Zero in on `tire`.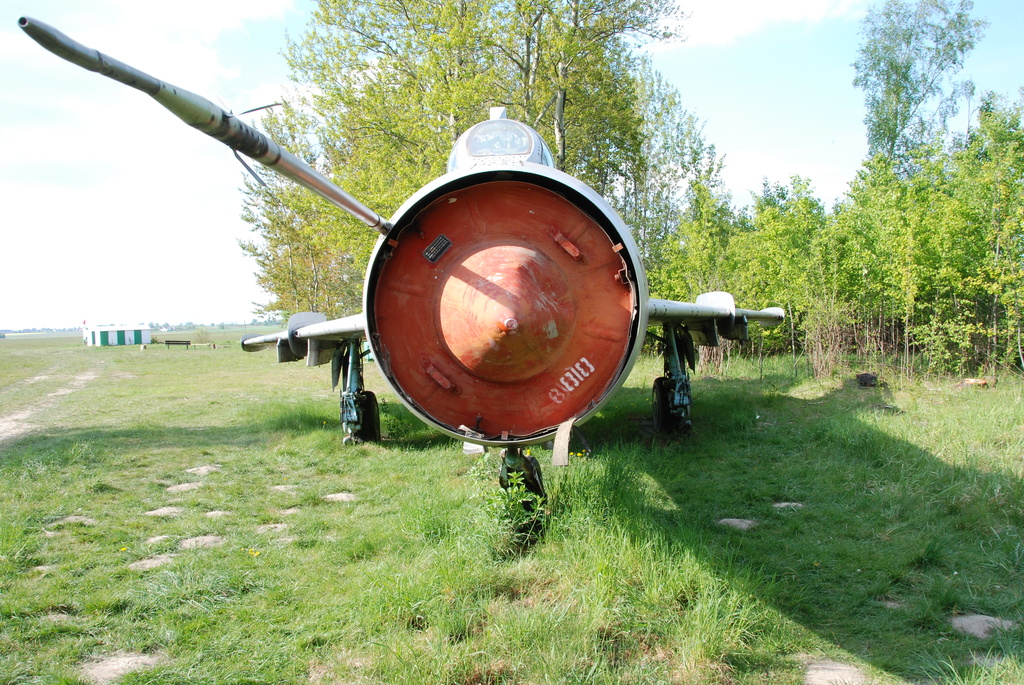
Zeroed in: [650, 377, 672, 441].
